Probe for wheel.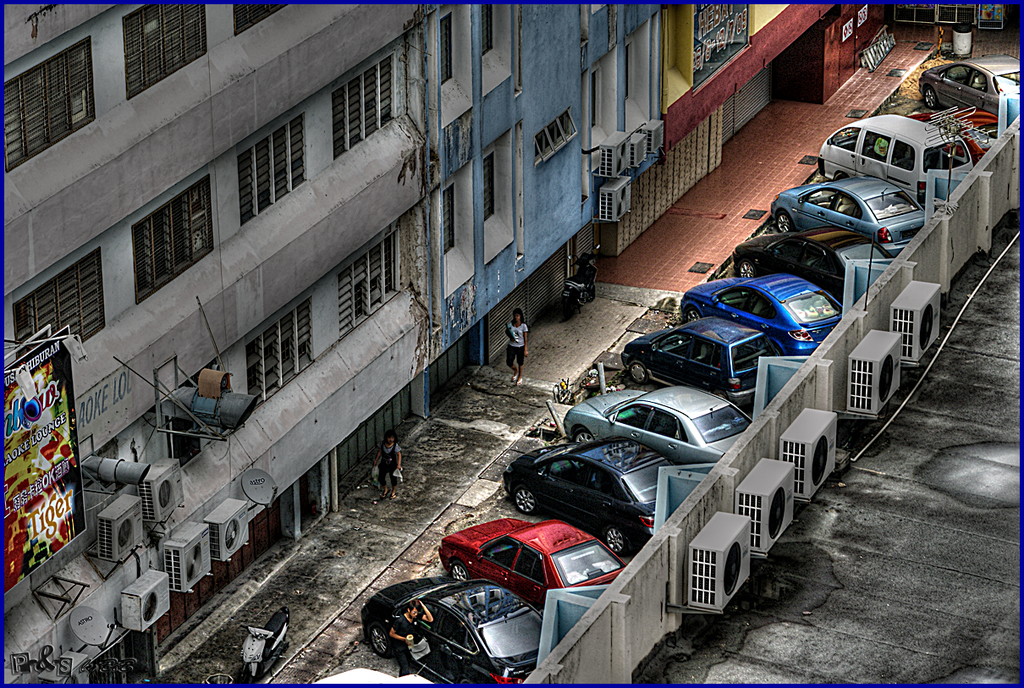
Probe result: {"x1": 243, "y1": 668, "x2": 252, "y2": 682}.
